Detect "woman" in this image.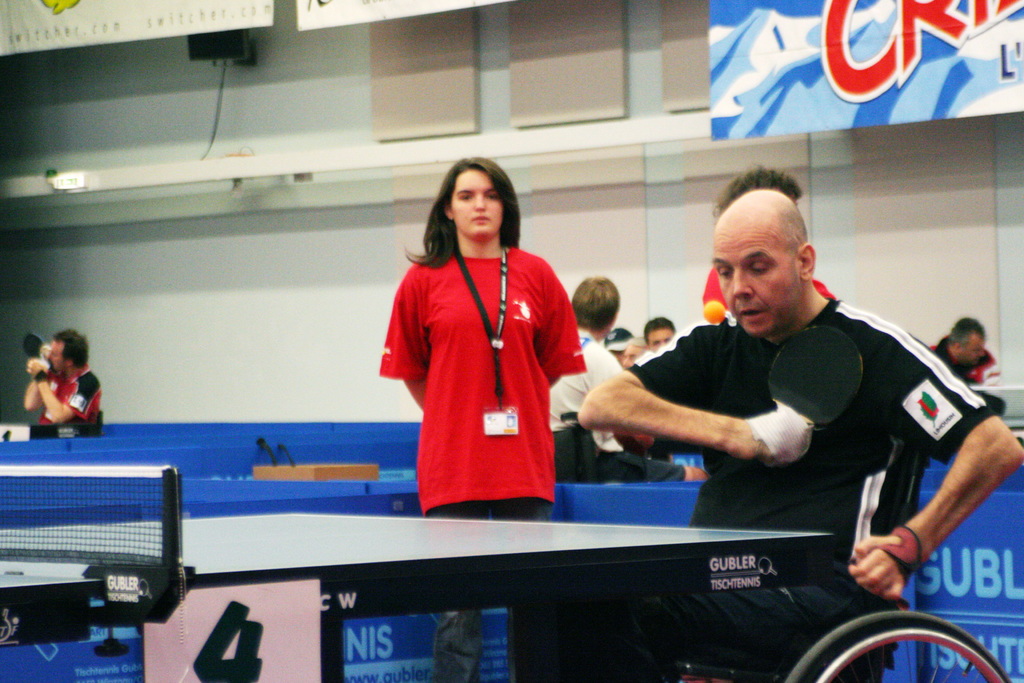
Detection: {"left": 376, "top": 154, "right": 584, "bottom": 682}.
